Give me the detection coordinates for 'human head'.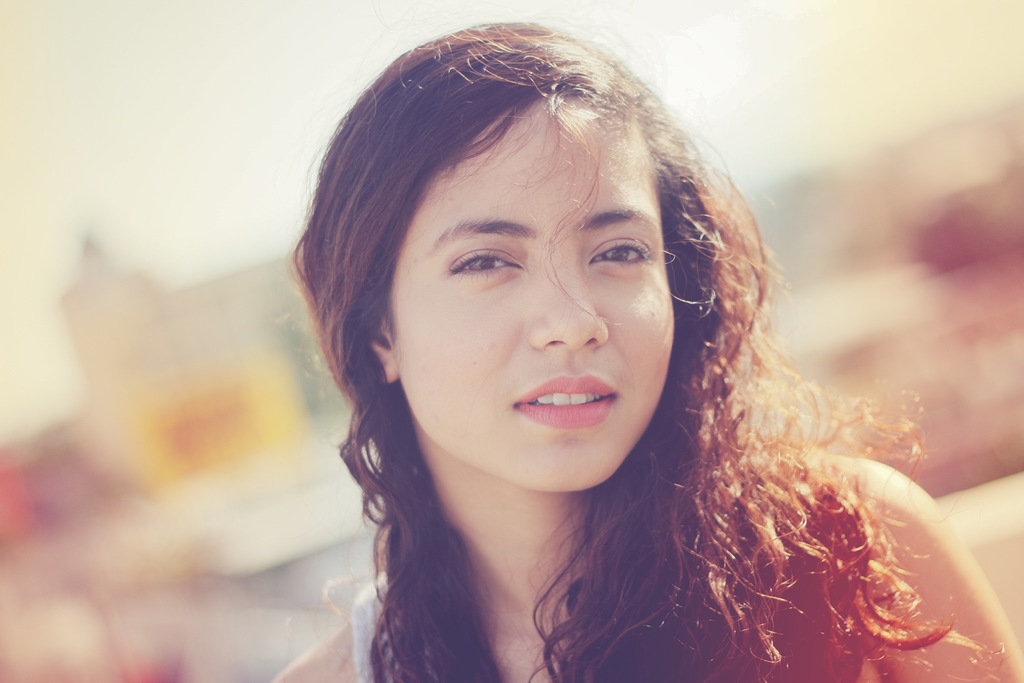
l=308, t=22, r=726, b=474.
